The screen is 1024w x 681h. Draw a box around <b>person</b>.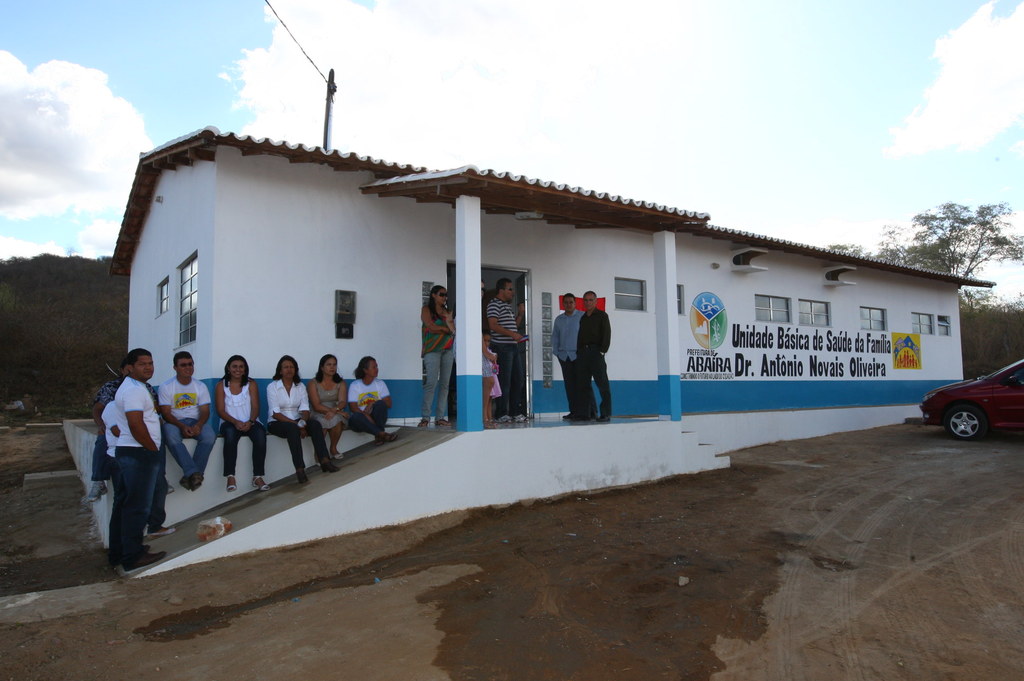
bbox=(420, 285, 457, 427).
